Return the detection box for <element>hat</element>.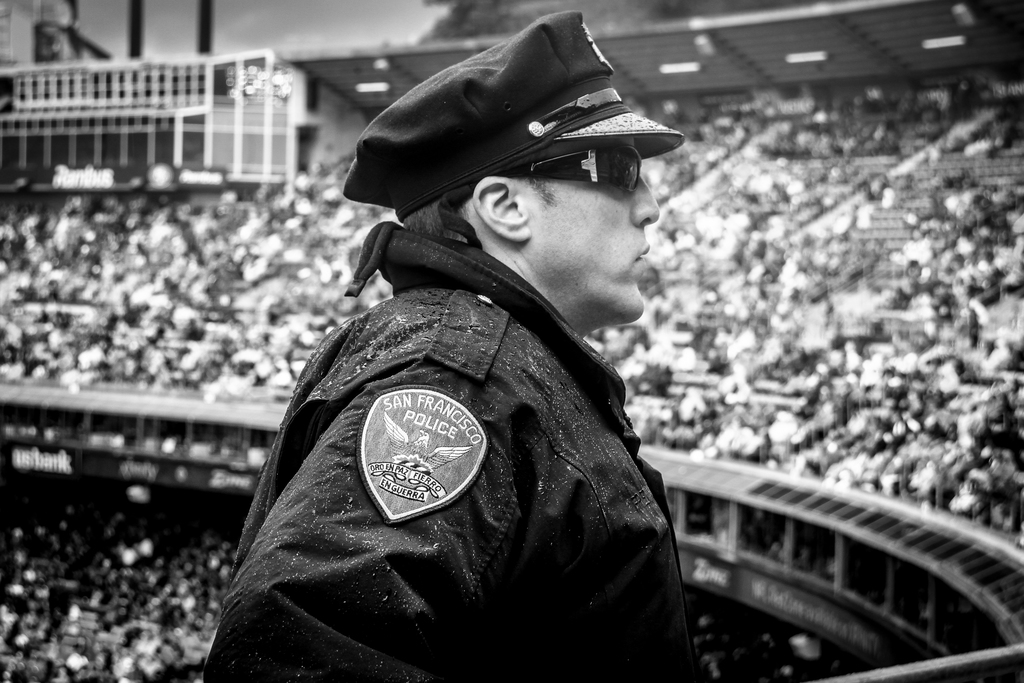
crop(339, 13, 687, 224).
